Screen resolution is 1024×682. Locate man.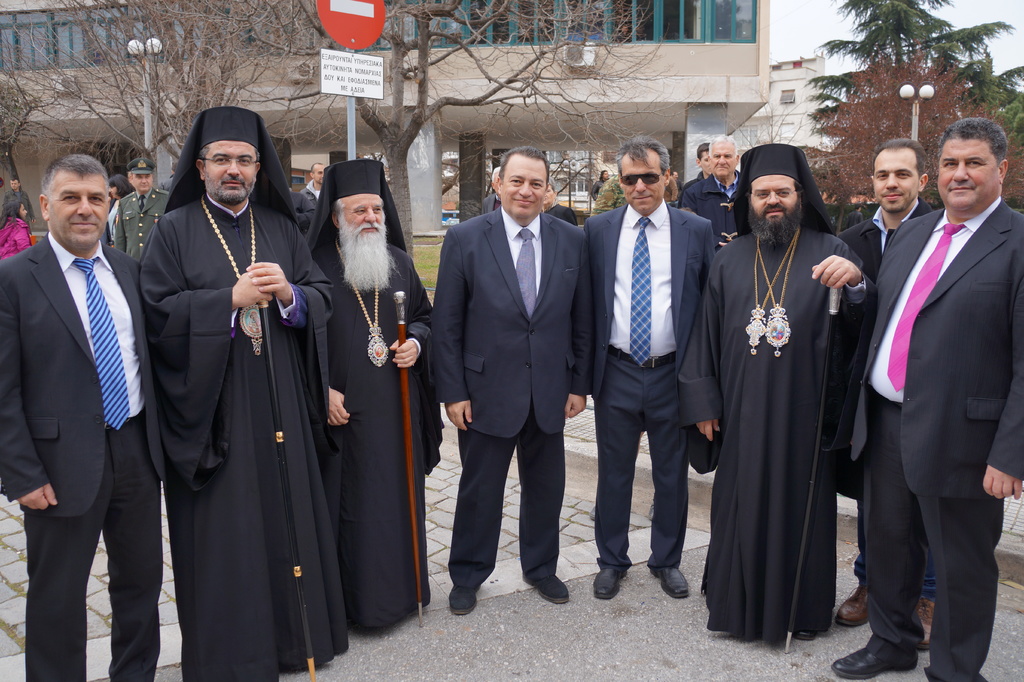
bbox=(586, 132, 717, 599).
